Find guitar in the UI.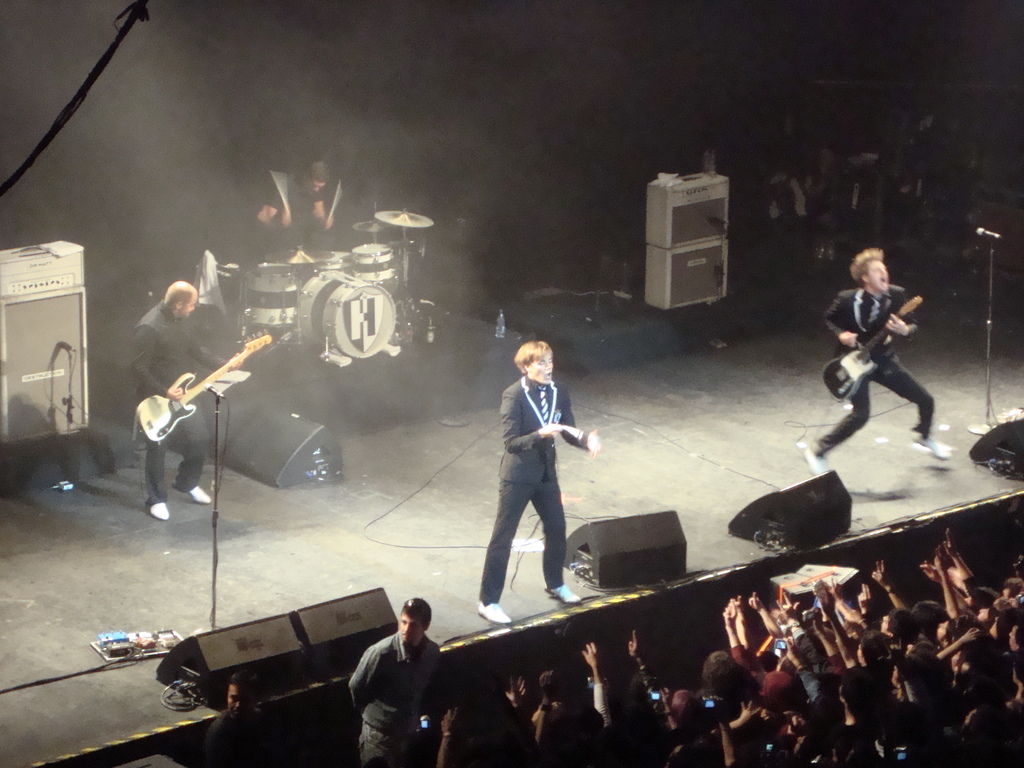
UI element at 822,292,922,397.
